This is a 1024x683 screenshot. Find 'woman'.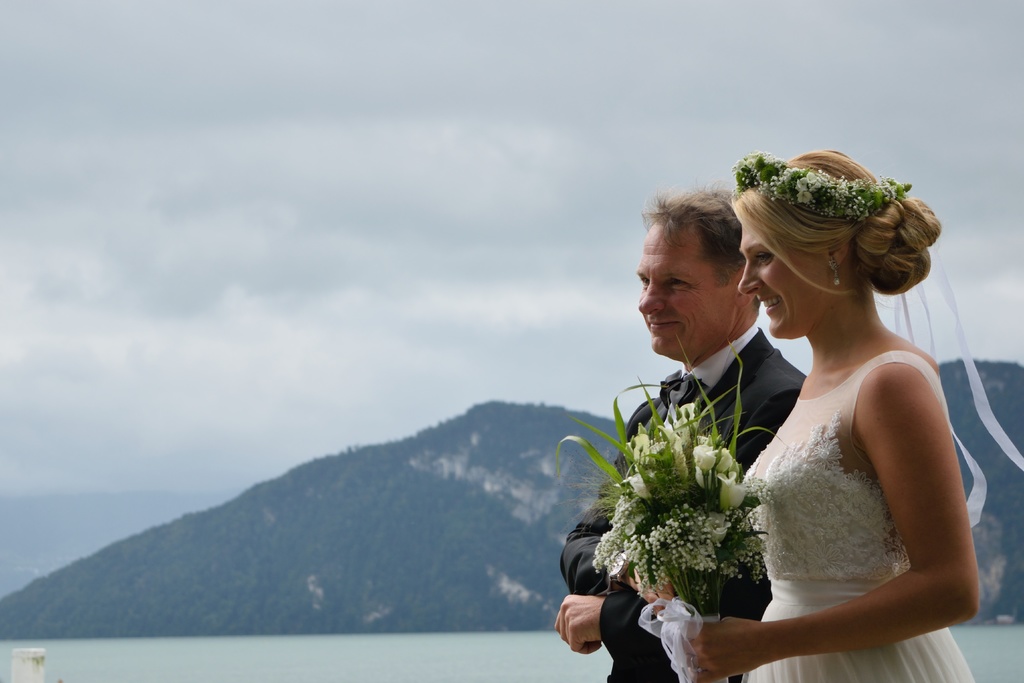
Bounding box: 623 145 993 682.
